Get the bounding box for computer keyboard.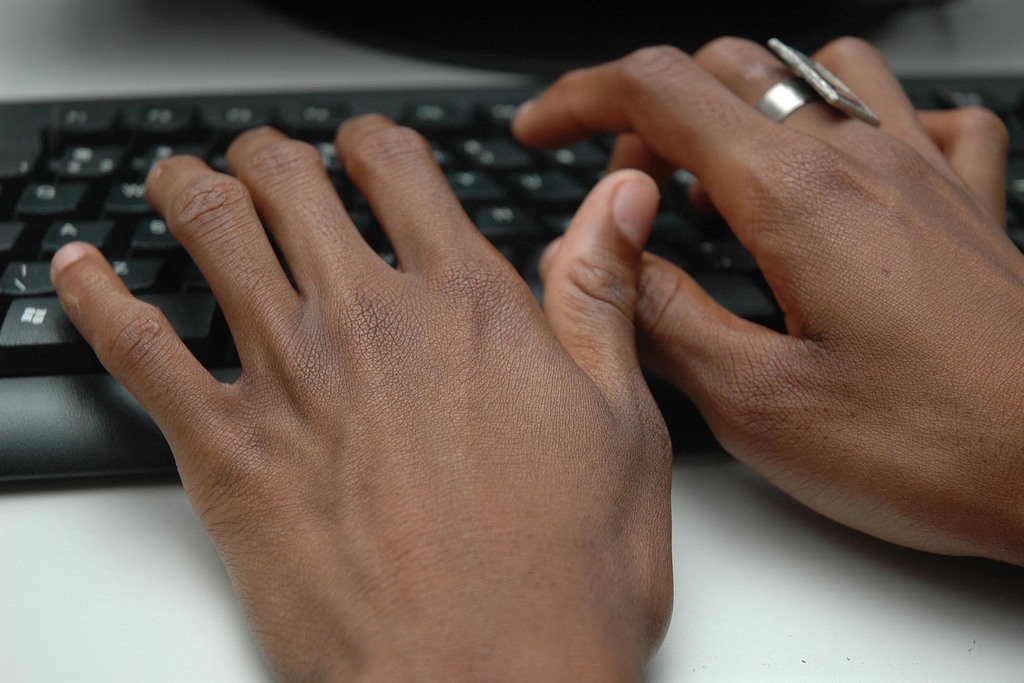
x1=0 y1=72 x2=1023 y2=483.
